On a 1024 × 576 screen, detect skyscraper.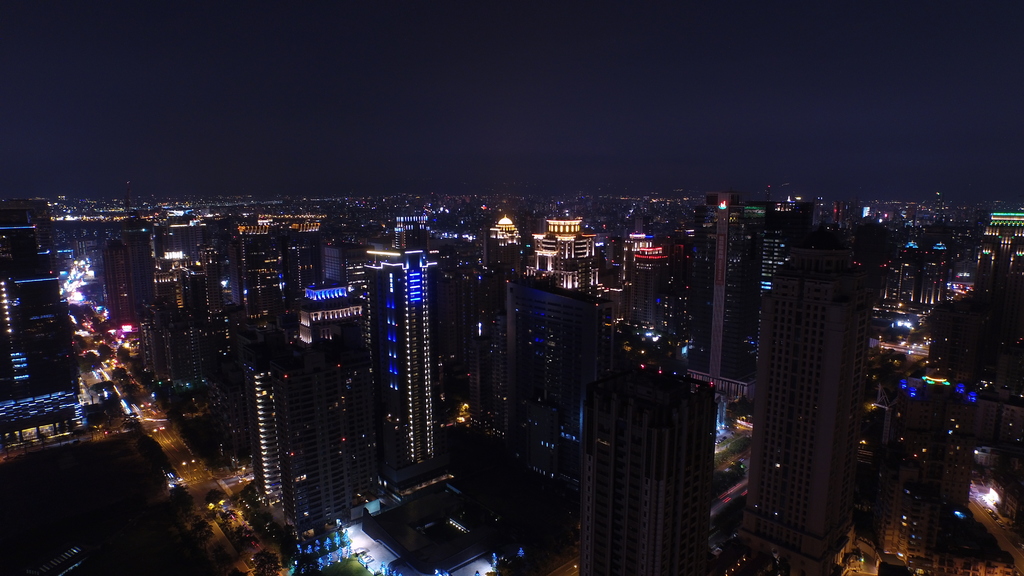
253,365,321,529.
